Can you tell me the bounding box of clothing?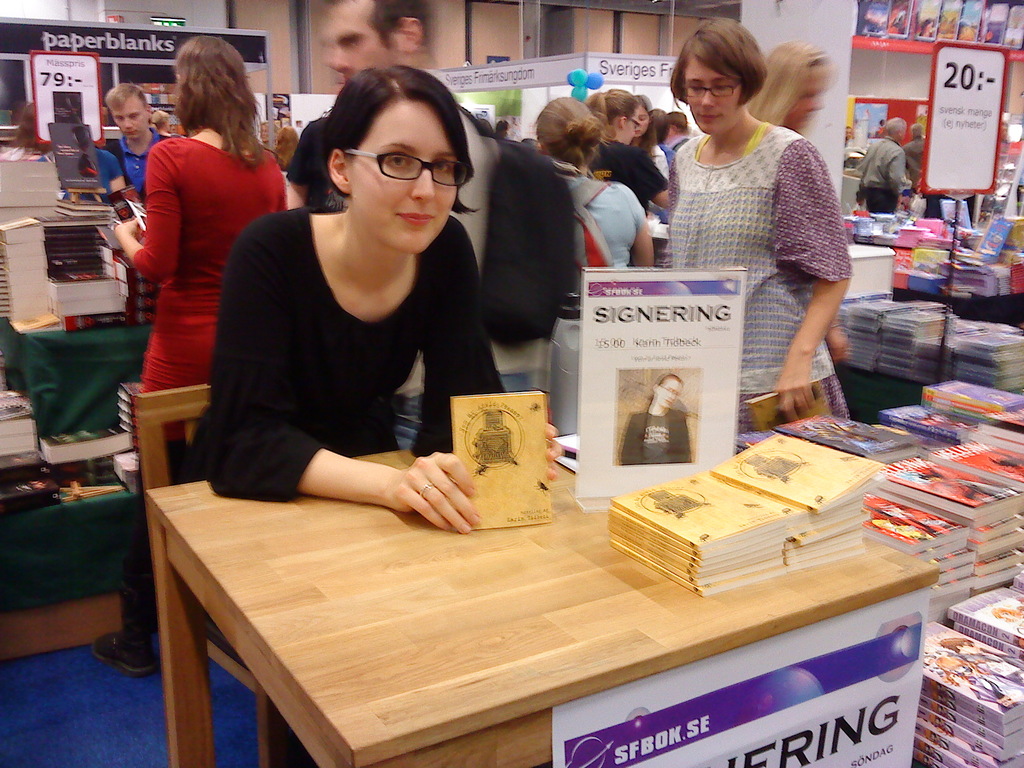
[865,134,914,214].
